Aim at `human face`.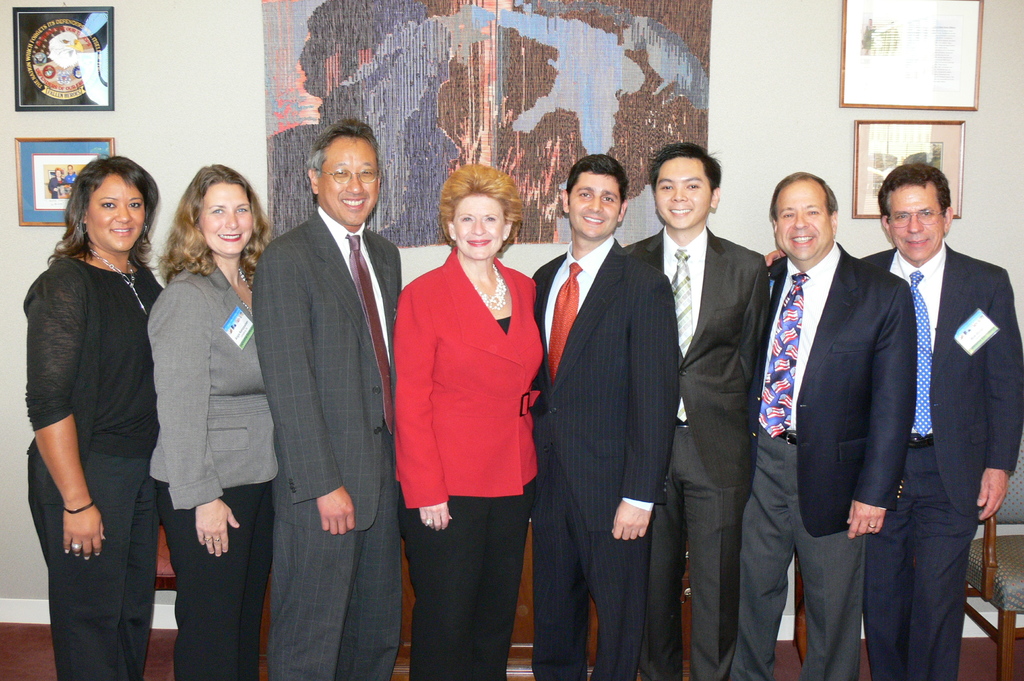
Aimed at pyautogui.locateOnScreen(568, 176, 619, 241).
